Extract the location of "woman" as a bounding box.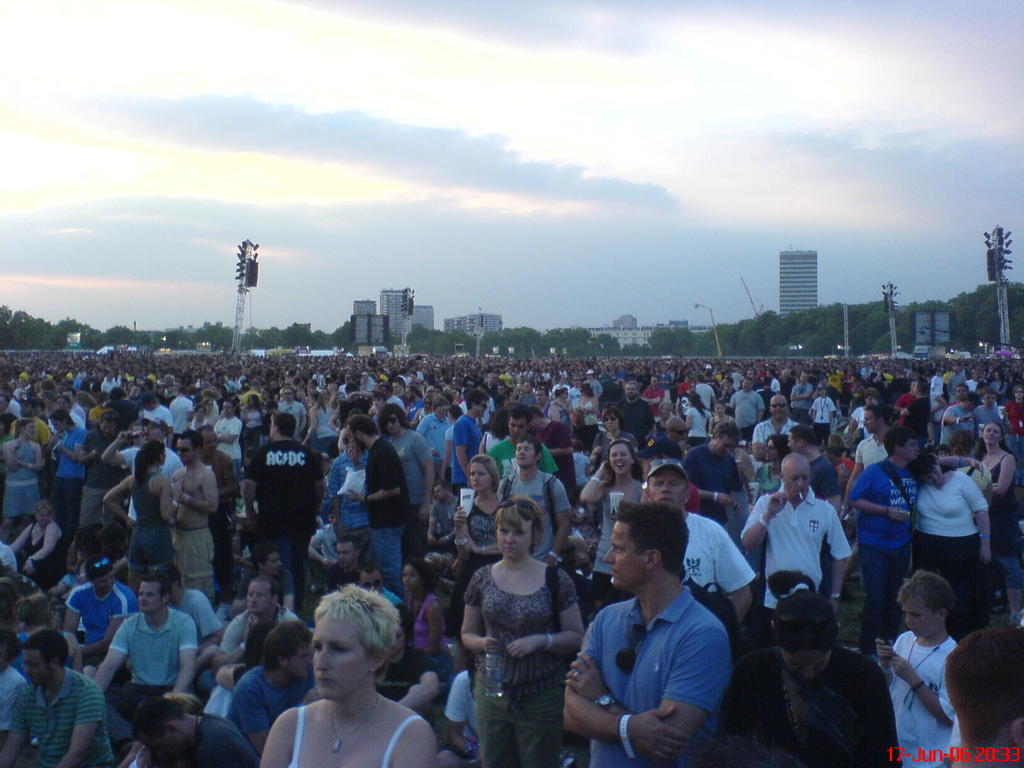
locate(86, 395, 106, 426).
